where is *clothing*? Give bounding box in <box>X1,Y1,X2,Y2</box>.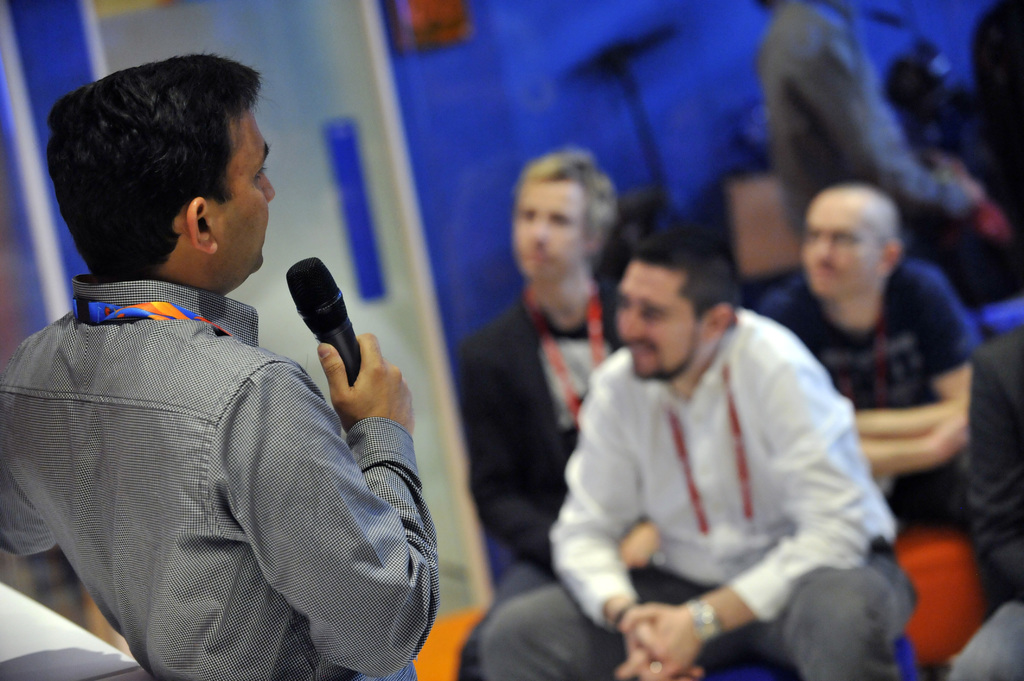
<box>756,3,984,365</box>.
